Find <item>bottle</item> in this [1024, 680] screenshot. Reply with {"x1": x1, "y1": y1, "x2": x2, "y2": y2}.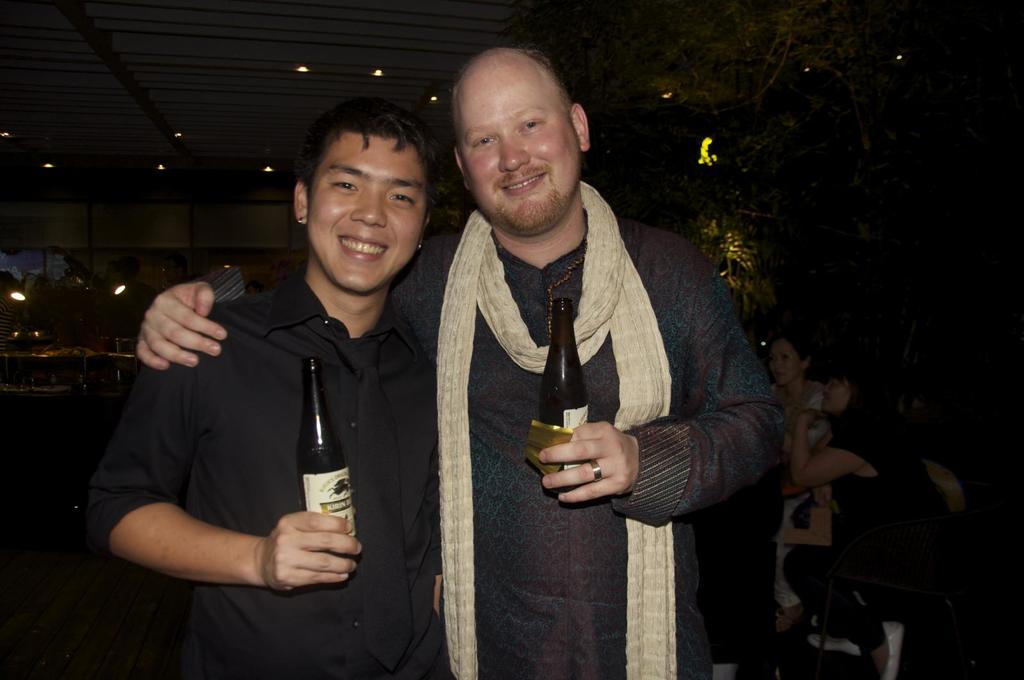
{"x1": 525, "y1": 298, "x2": 597, "y2": 478}.
